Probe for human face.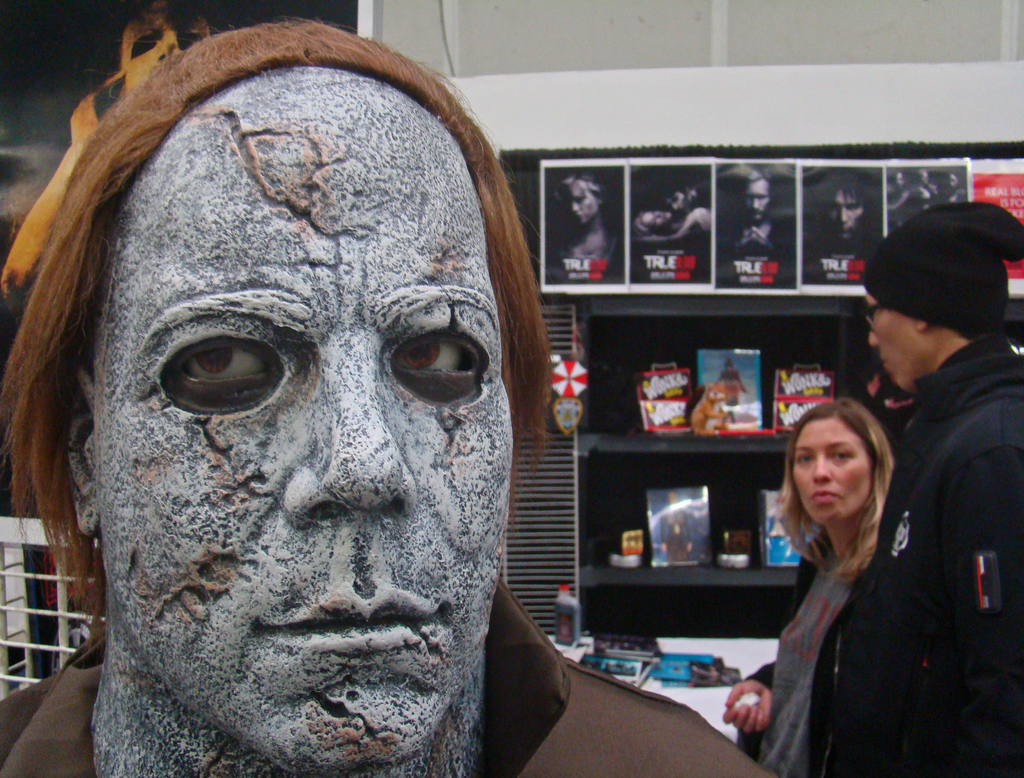
Probe result: left=868, top=294, right=916, bottom=387.
